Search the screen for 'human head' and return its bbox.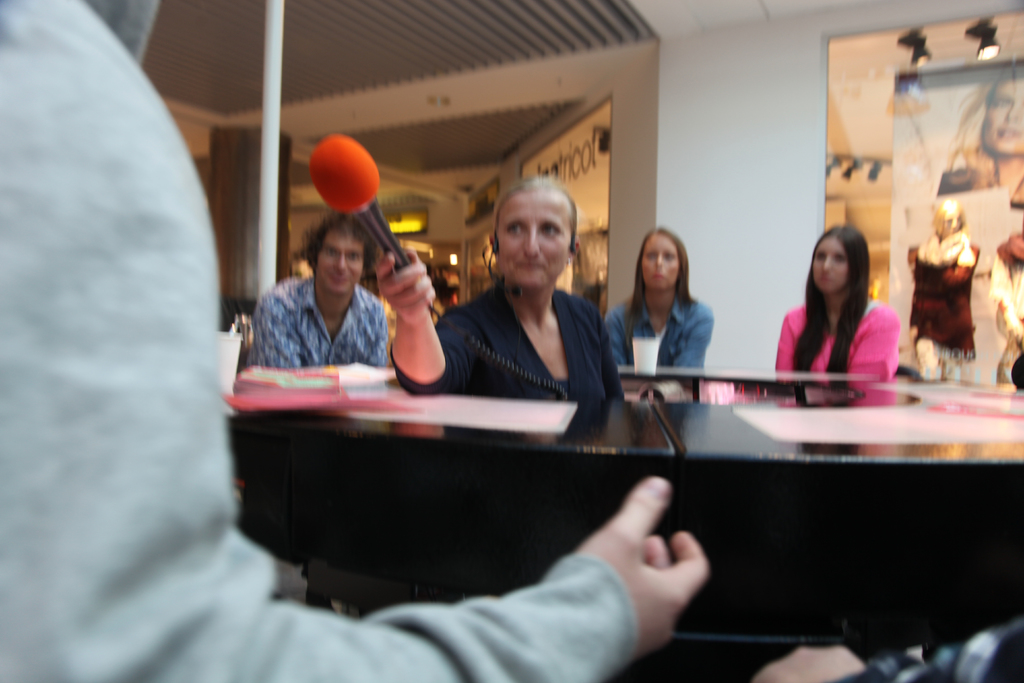
Found: <box>808,224,870,298</box>.
